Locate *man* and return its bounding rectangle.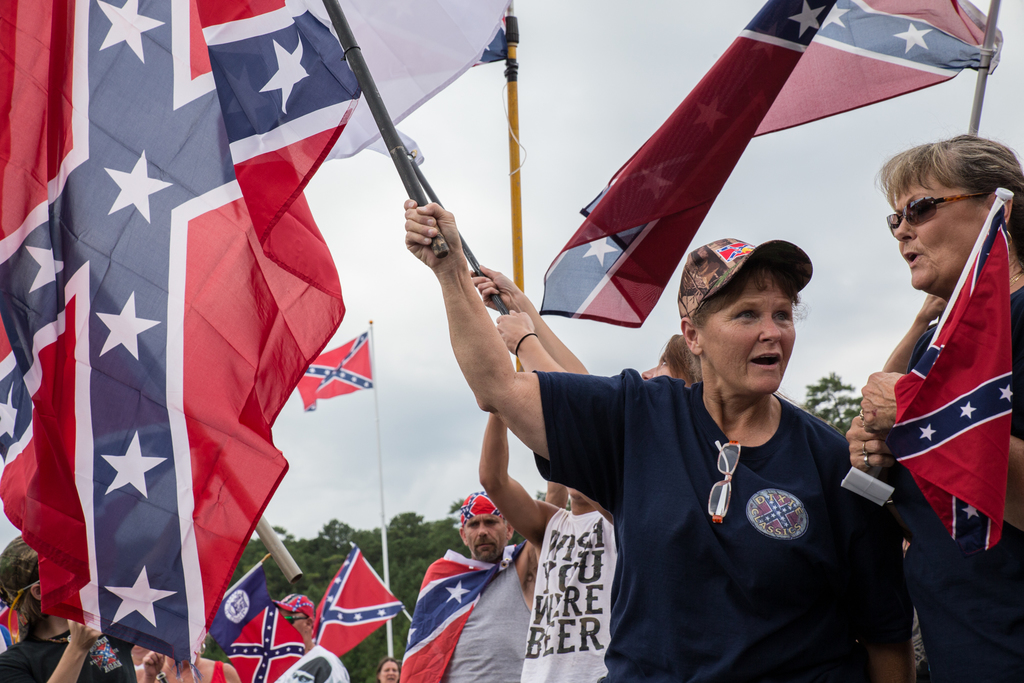
box(479, 354, 615, 682).
